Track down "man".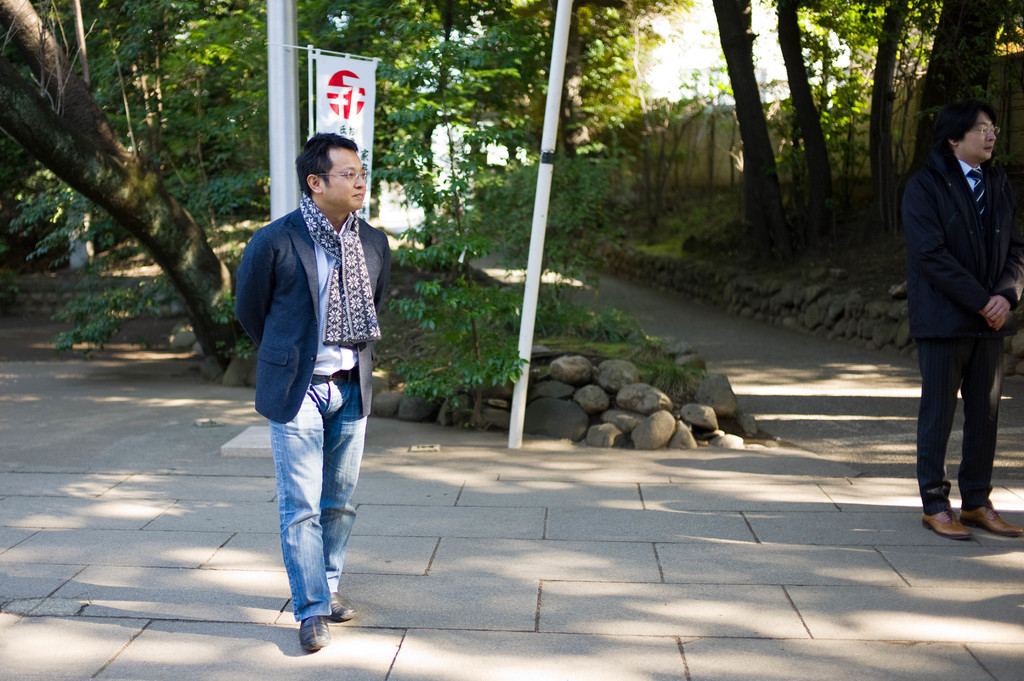
Tracked to [x1=230, y1=132, x2=390, y2=652].
